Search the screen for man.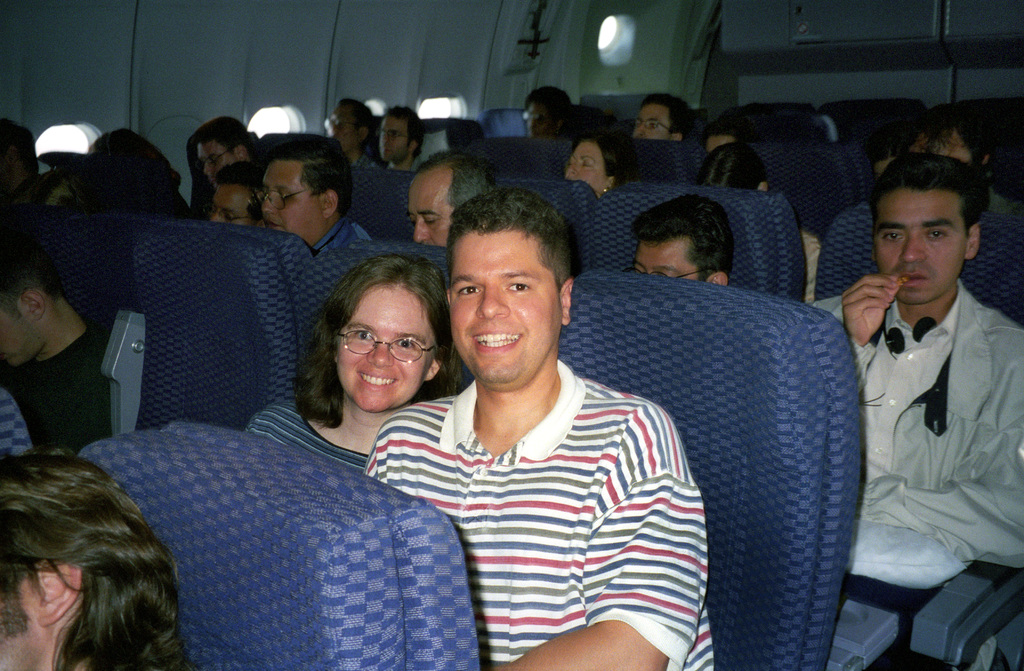
Found at box=[631, 193, 735, 292].
